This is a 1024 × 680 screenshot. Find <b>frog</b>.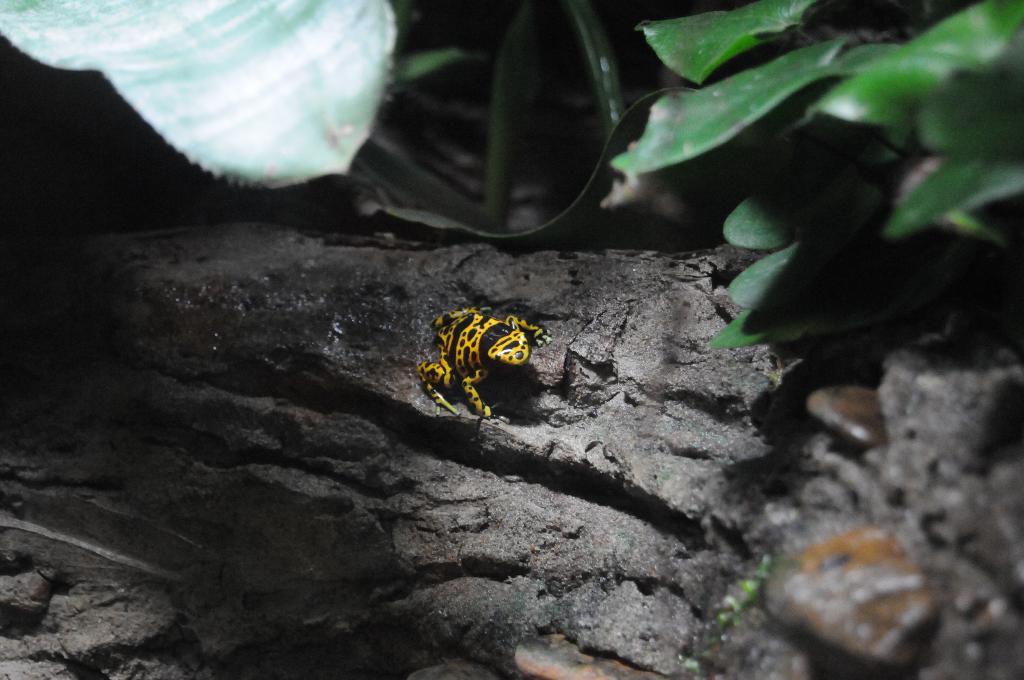
Bounding box: [x1=414, y1=304, x2=557, y2=423].
